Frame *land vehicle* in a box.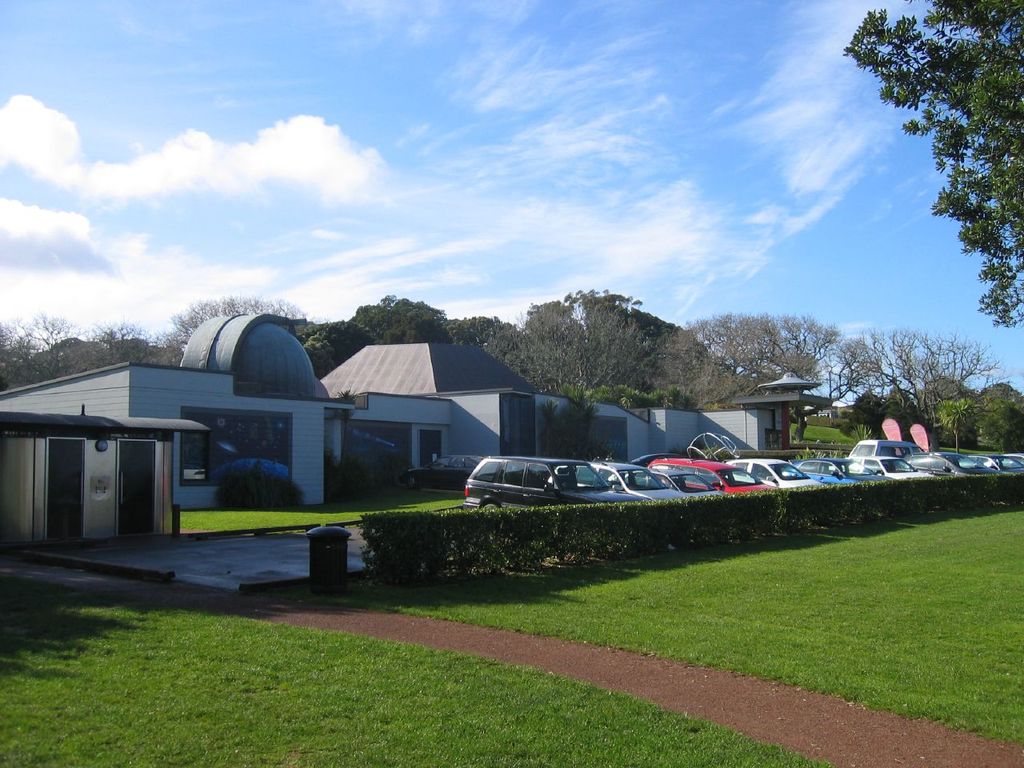
detection(649, 455, 770, 494).
